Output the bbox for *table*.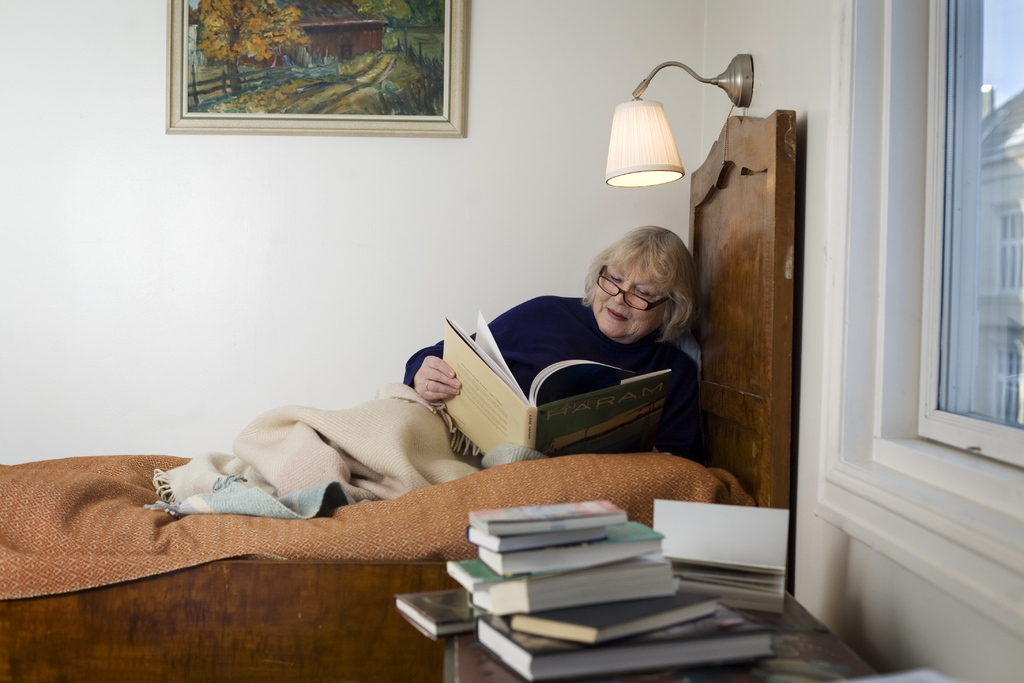
448:591:883:682.
